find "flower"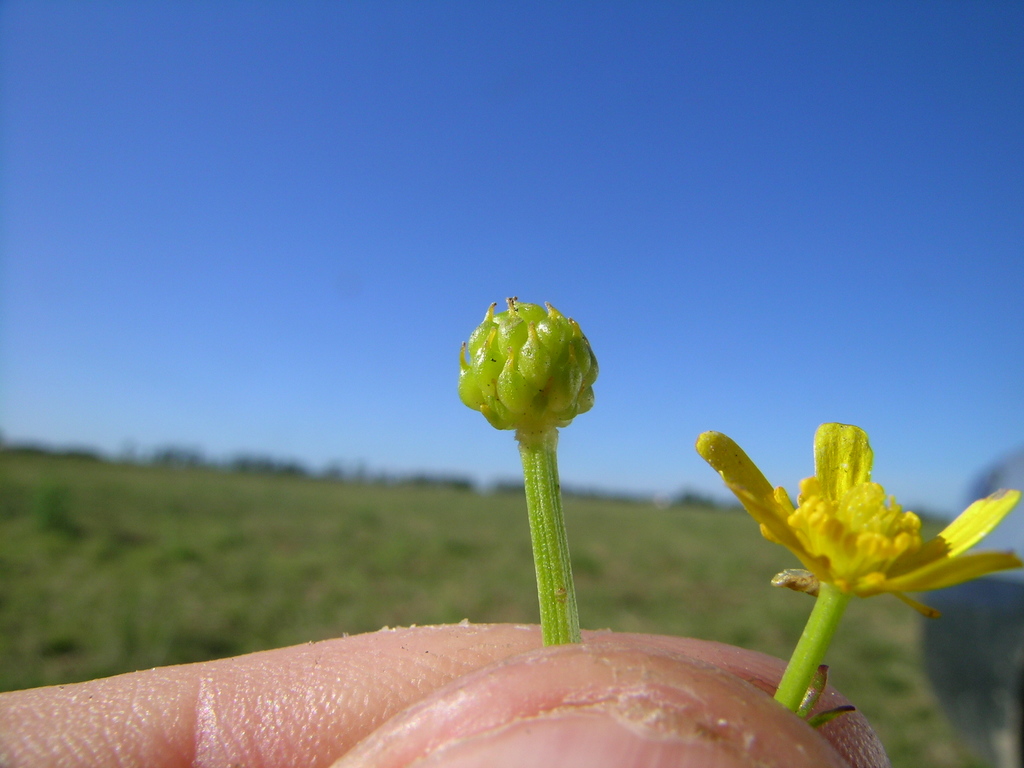
{"left": 456, "top": 294, "right": 598, "bottom": 460}
